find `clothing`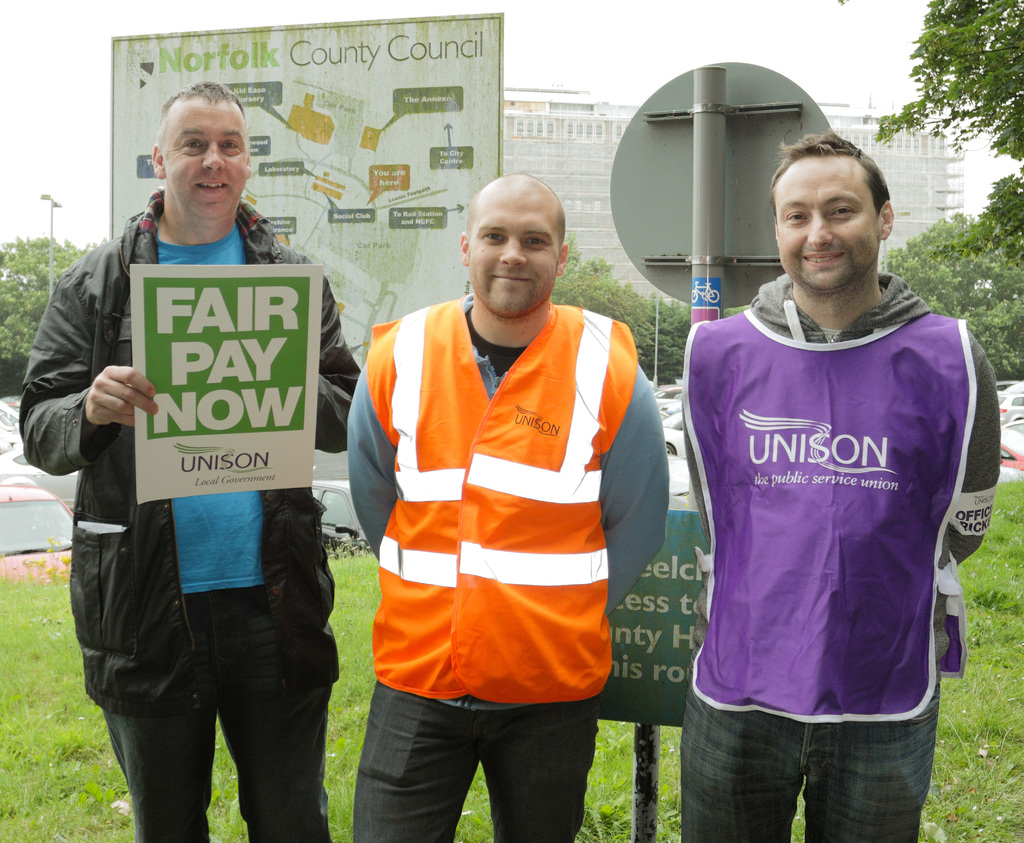
detection(672, 254, 964, 803)
